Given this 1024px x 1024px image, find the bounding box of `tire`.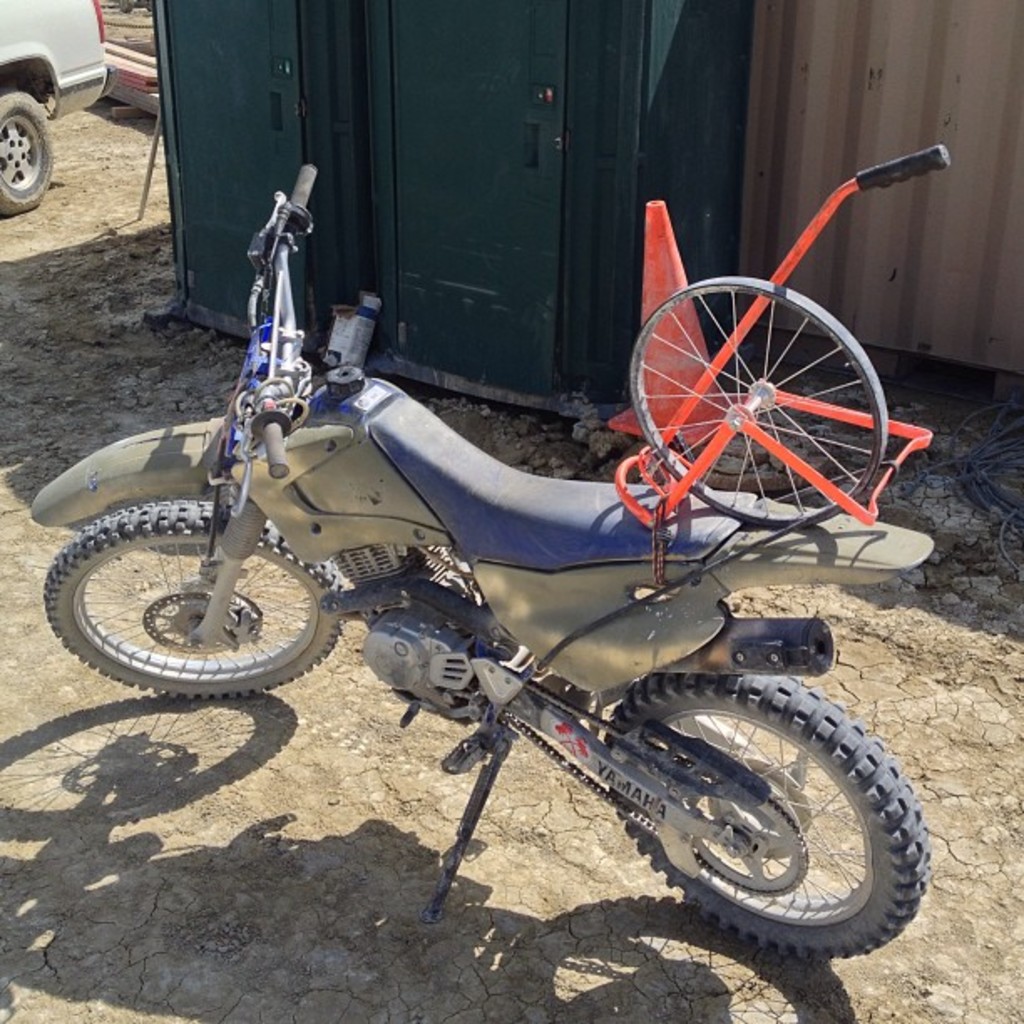
{"x1": 0, "y1": 89, "x2": 54, "y2": 212}.
